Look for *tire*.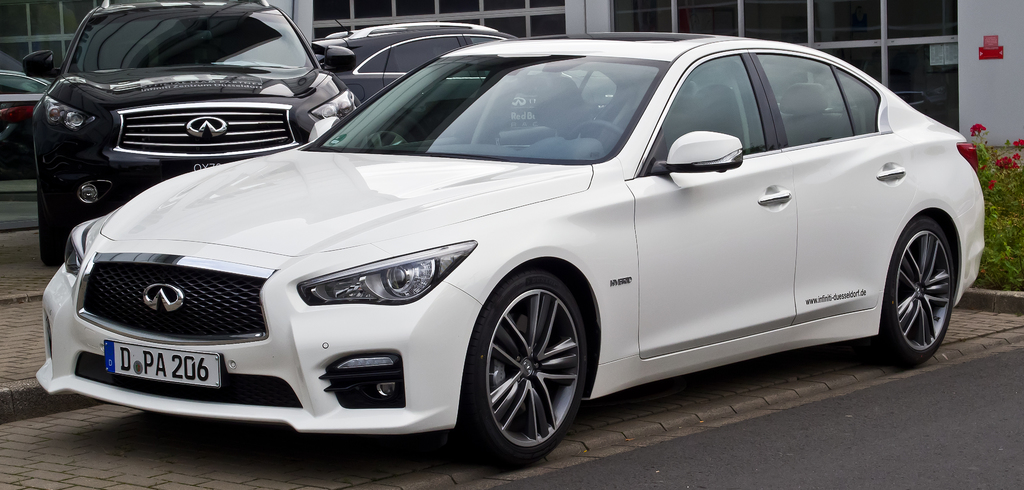
Found: Rect(41, 176, 88, 265).
